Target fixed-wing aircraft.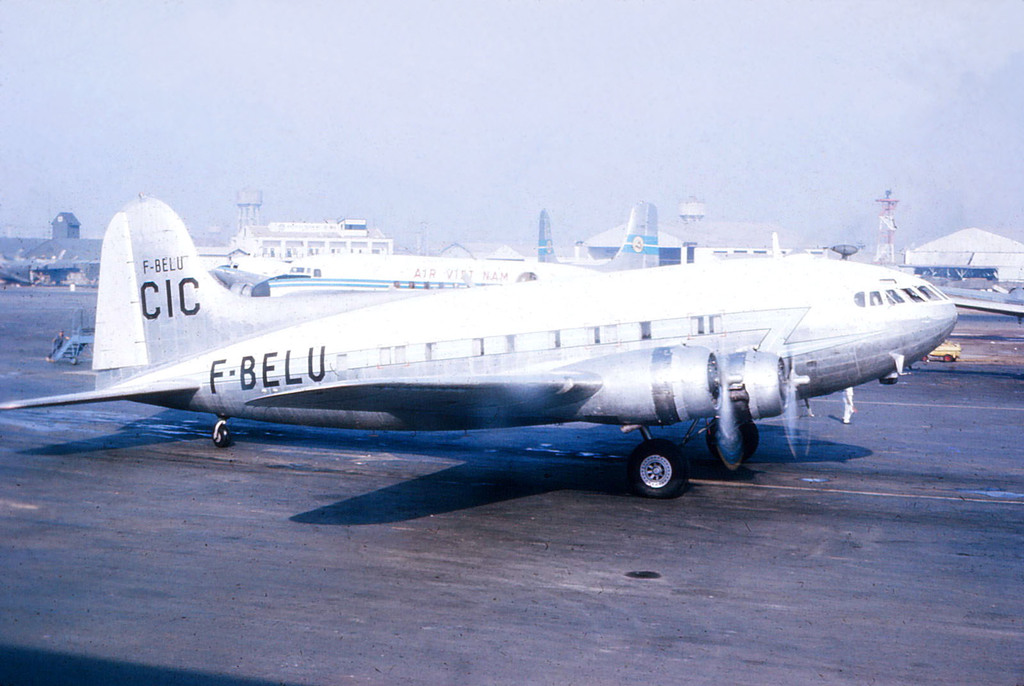
Target region: [left=216, top=202, right=566, bottom=283].
